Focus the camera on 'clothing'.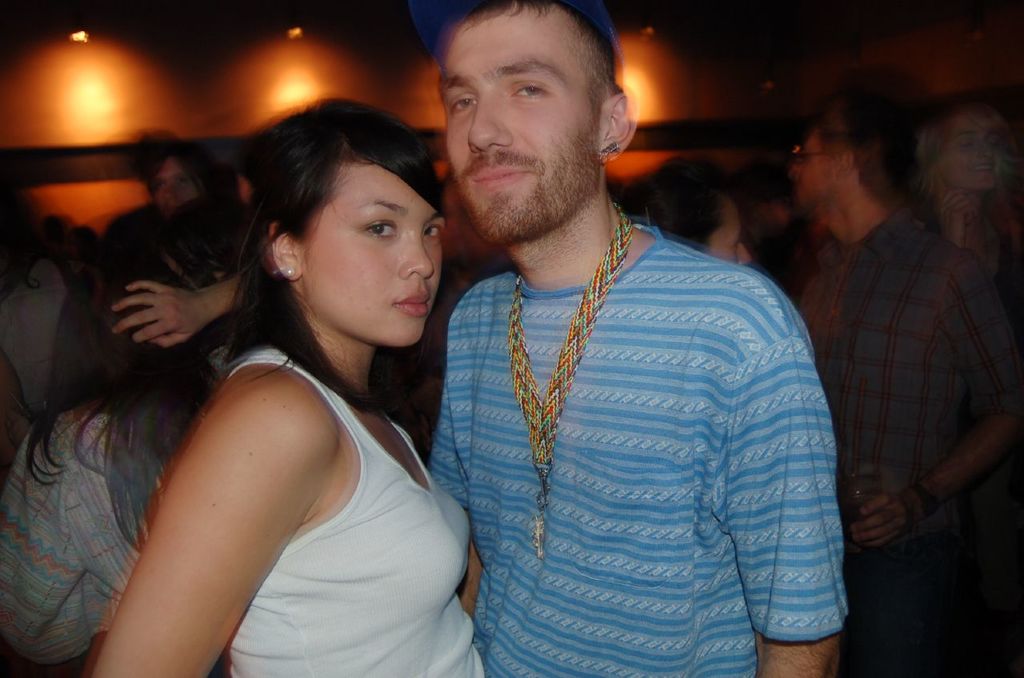
Focus region: x1=227 y1=349 x2=487 y2=677.
